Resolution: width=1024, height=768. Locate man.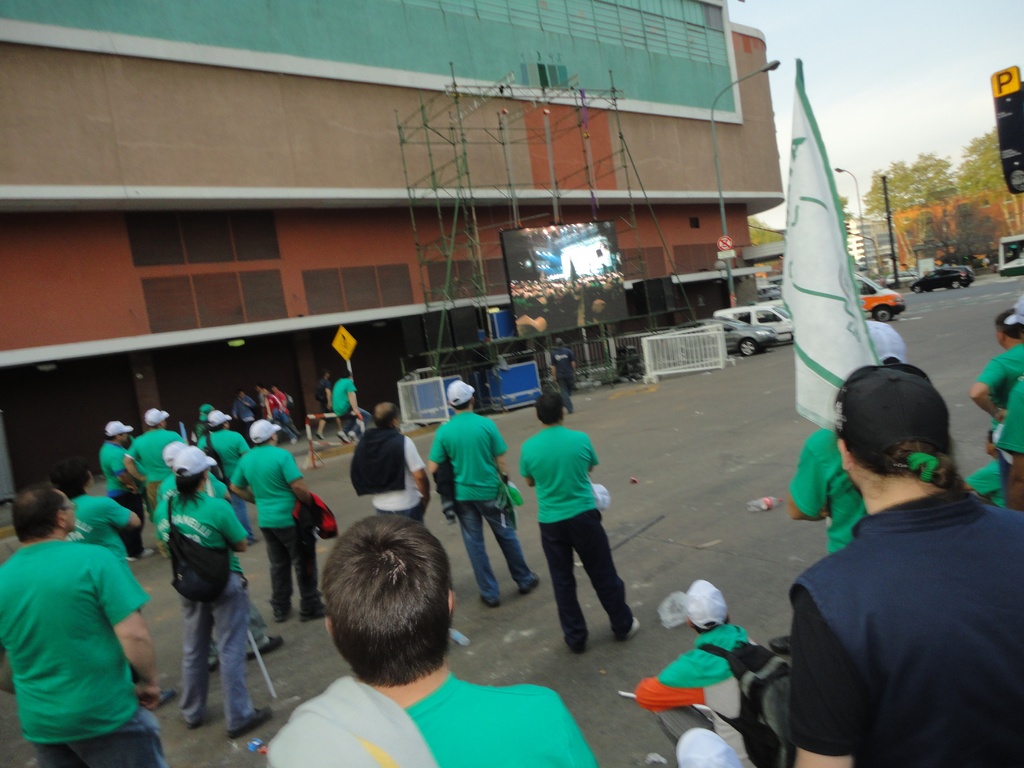
97:420:154:561.
